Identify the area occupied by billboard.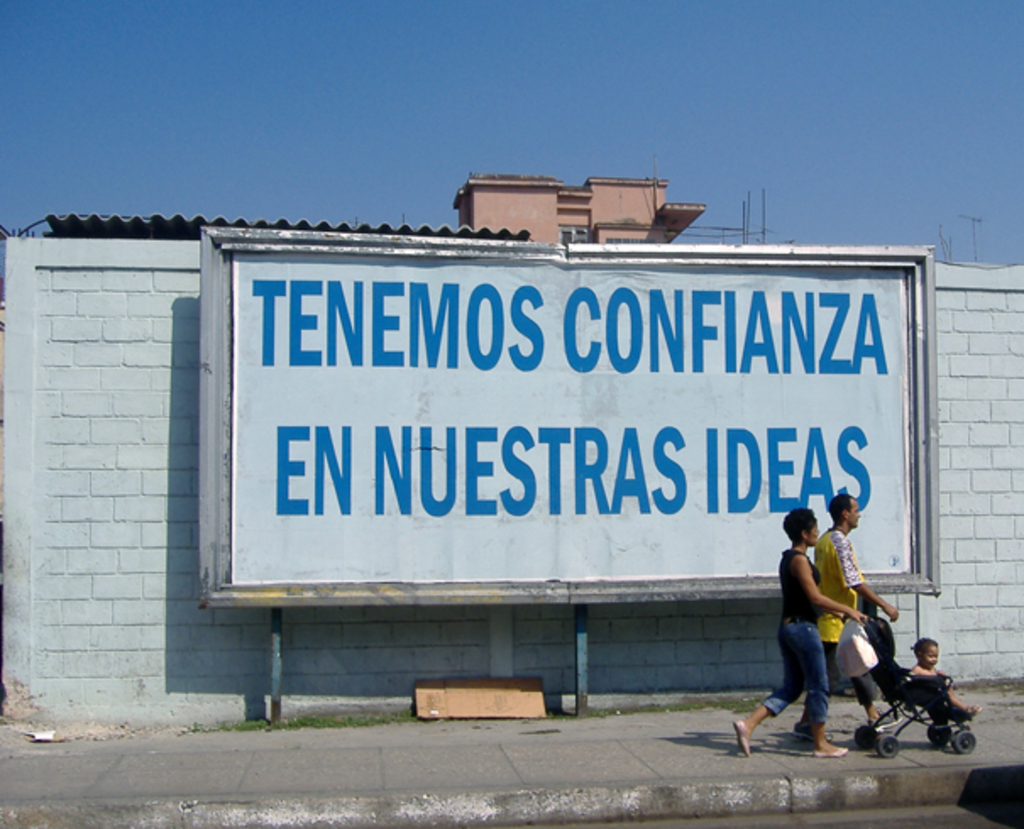
Area: (190,244,939,601).
